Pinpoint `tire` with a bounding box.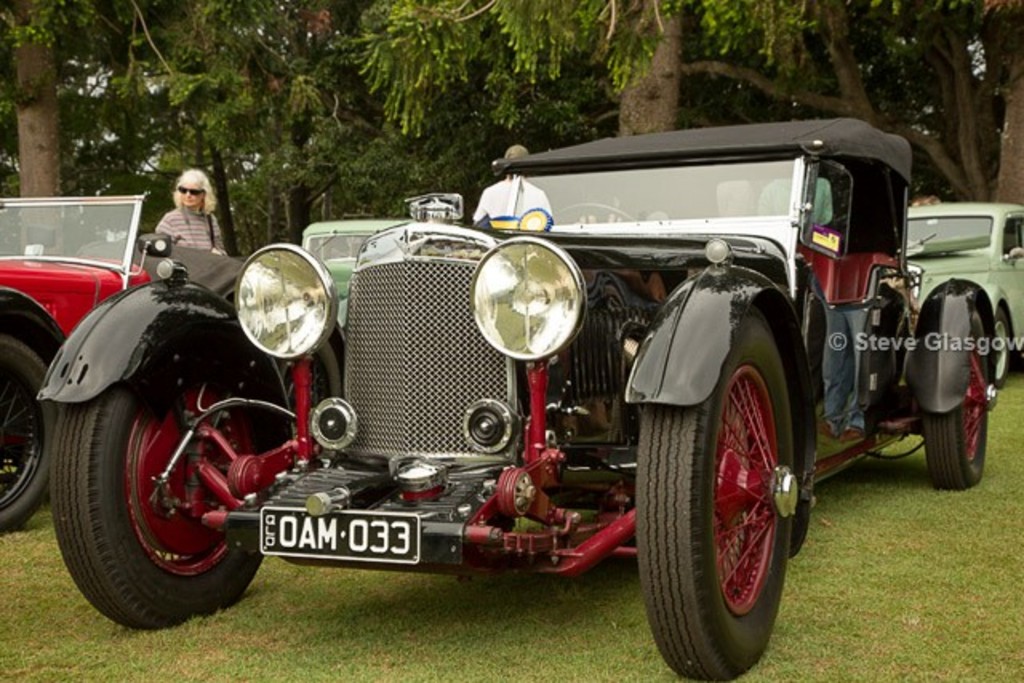
[0,336,51,531].
